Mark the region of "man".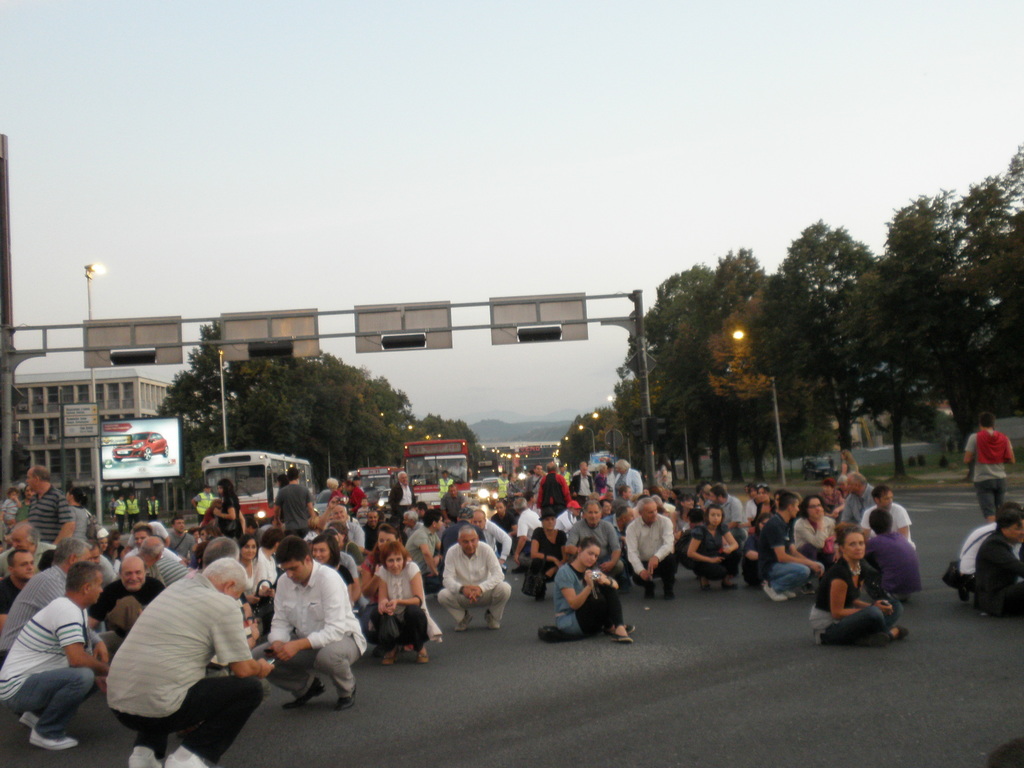
Region: (390, 473, 417, 516).
